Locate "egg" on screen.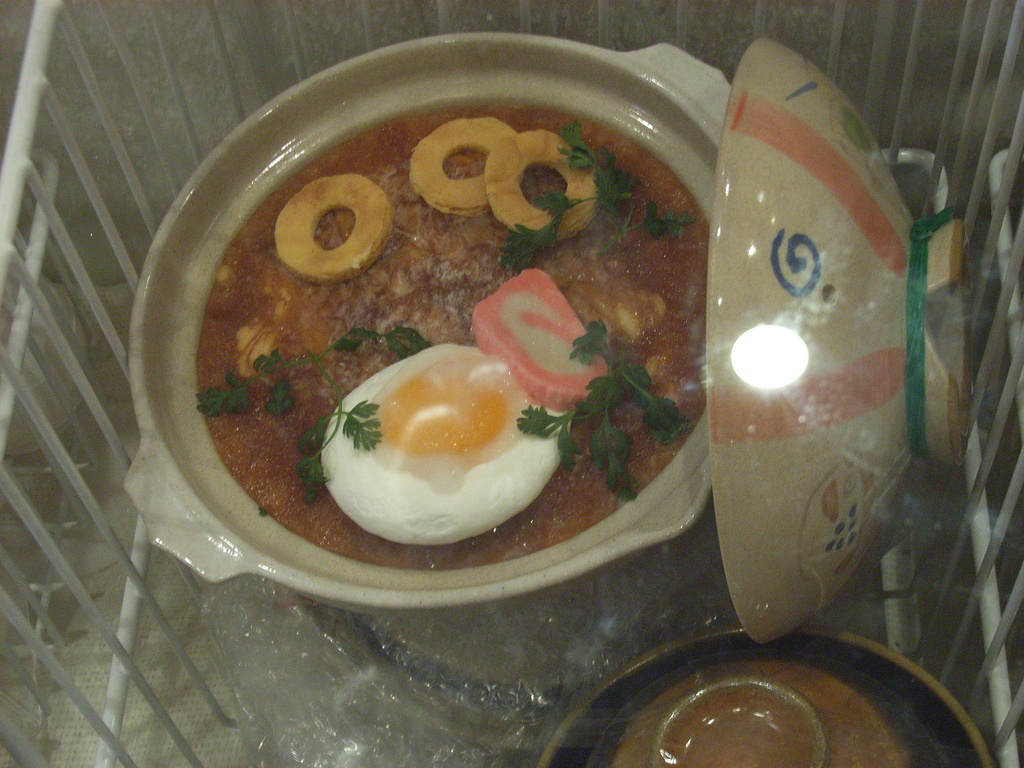
On screen at {"x1": 320, "y1": 341, "x2": 579, "y2": 545}.
